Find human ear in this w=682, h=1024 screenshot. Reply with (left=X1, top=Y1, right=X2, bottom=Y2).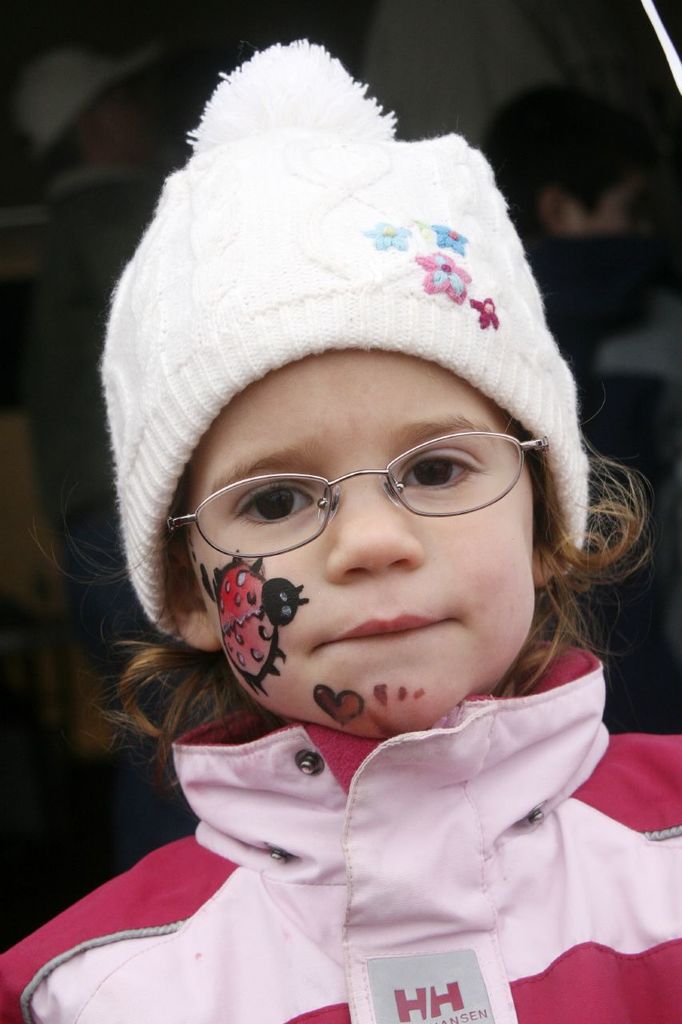
(left=532, top=545, right=555, bottom=583).
